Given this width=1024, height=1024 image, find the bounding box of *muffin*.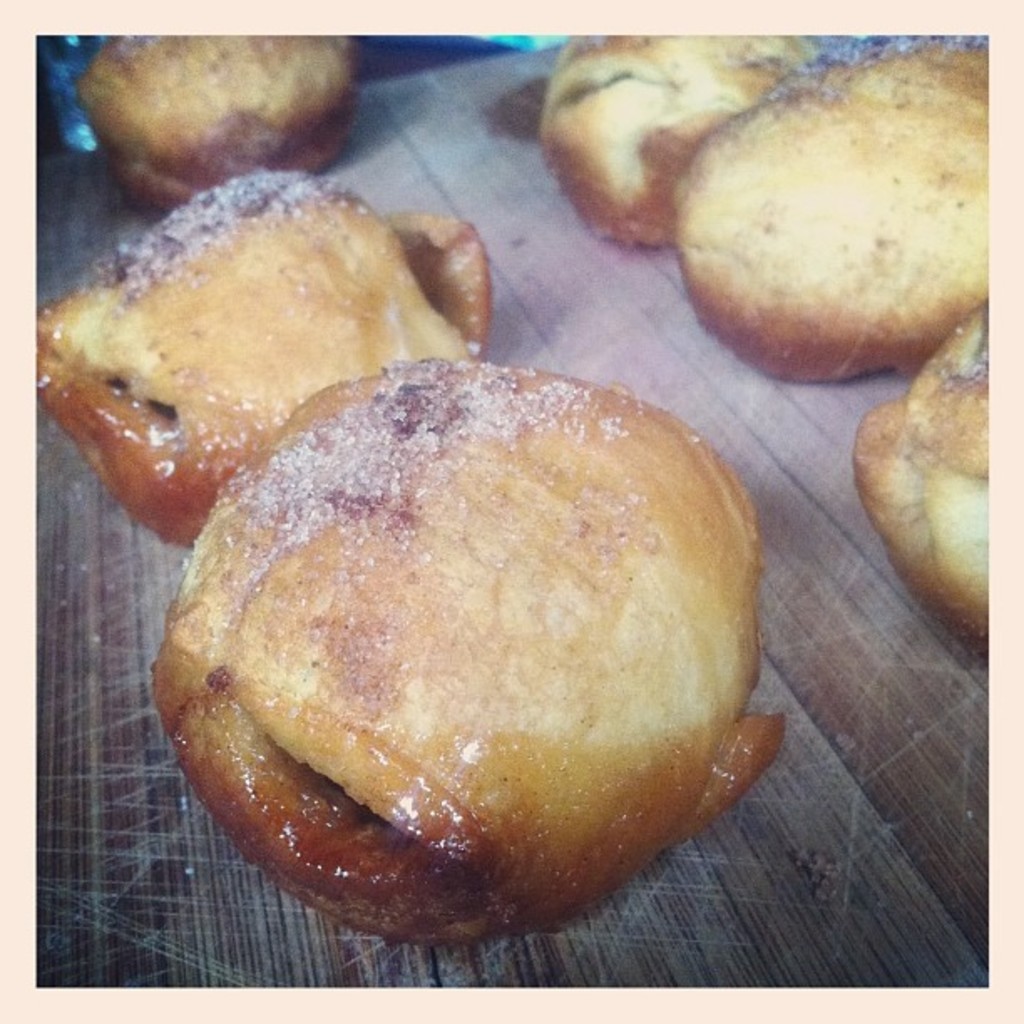
box=[79, 23, 355, 218].
